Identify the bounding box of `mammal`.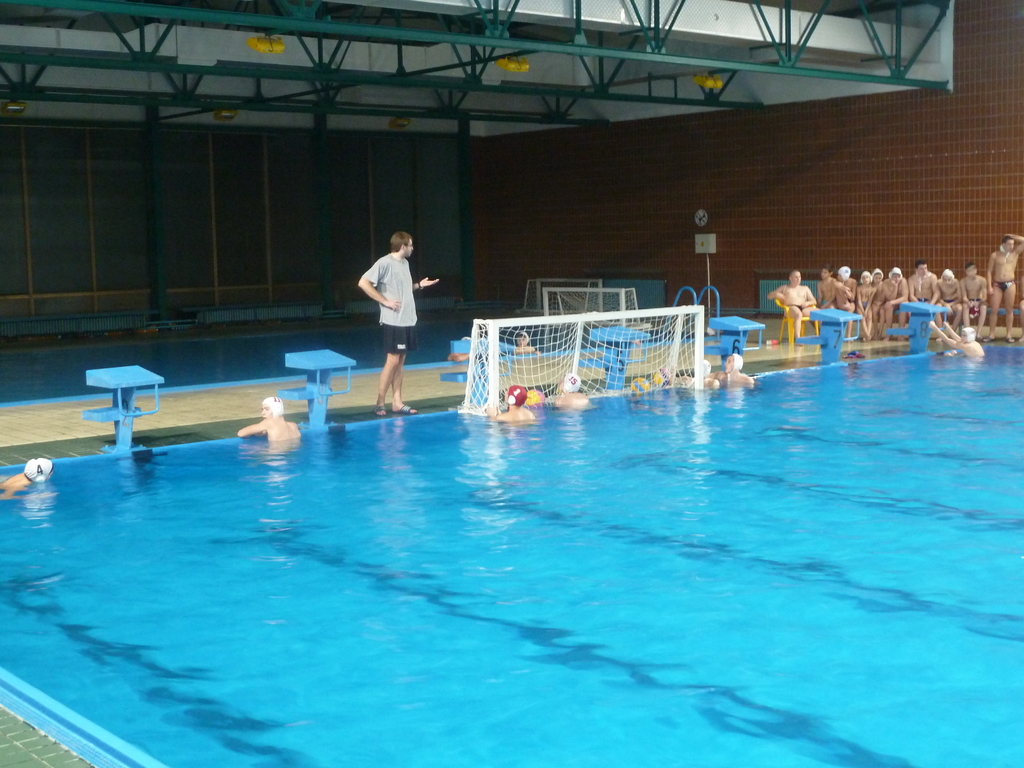
detection(938, 268, 960, 330).
